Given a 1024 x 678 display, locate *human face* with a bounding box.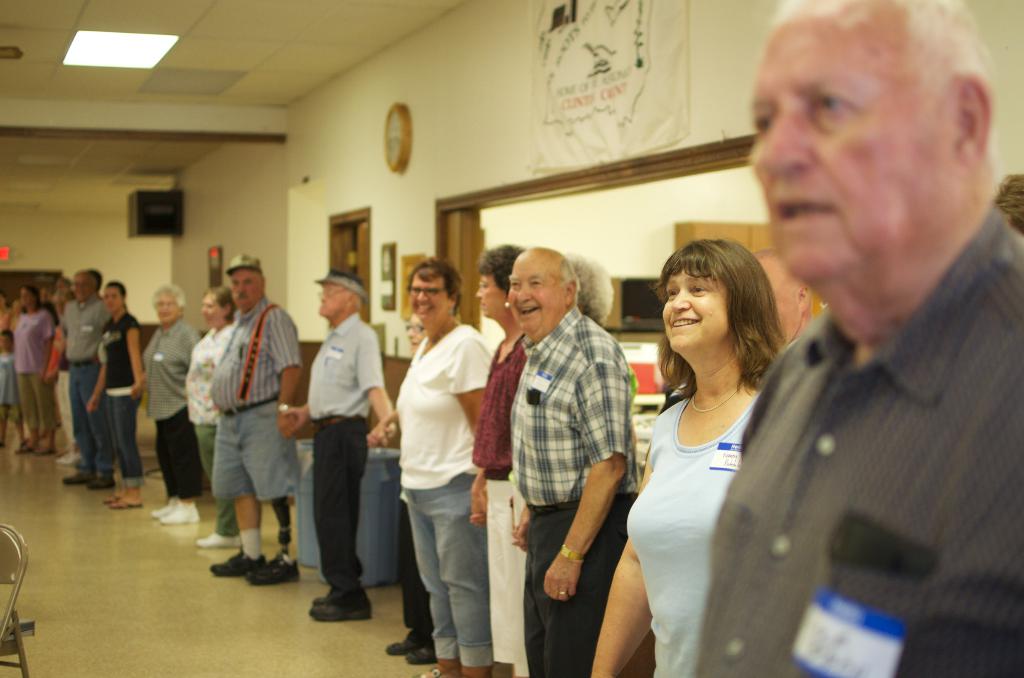
Located: Rect(408, 316, 426, 355).
